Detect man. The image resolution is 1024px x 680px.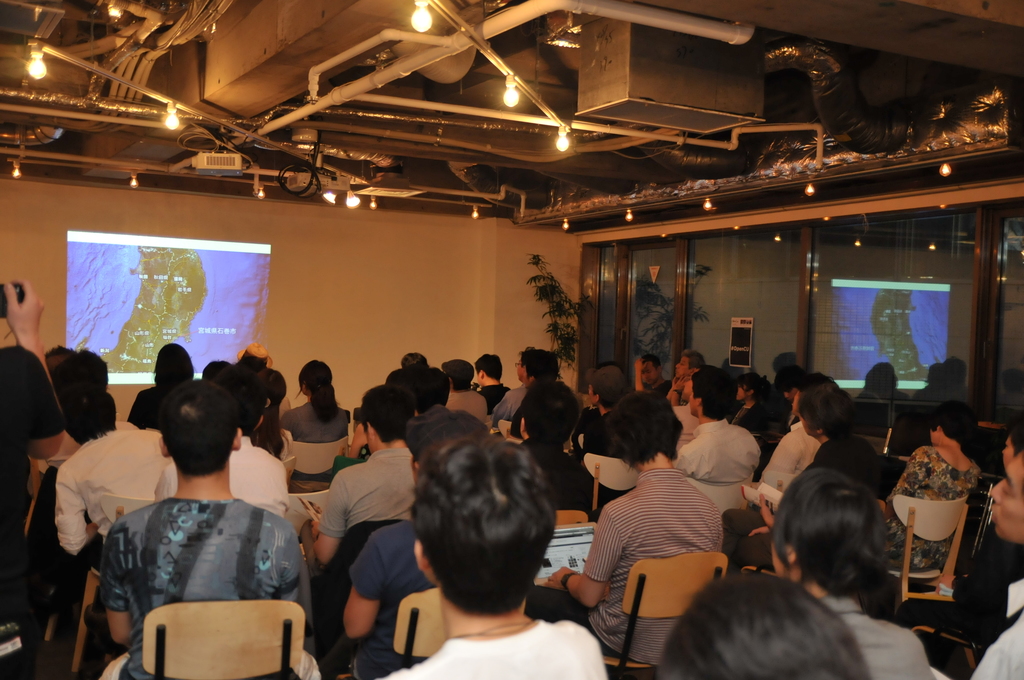
detection(92, 378, 312, 677).
